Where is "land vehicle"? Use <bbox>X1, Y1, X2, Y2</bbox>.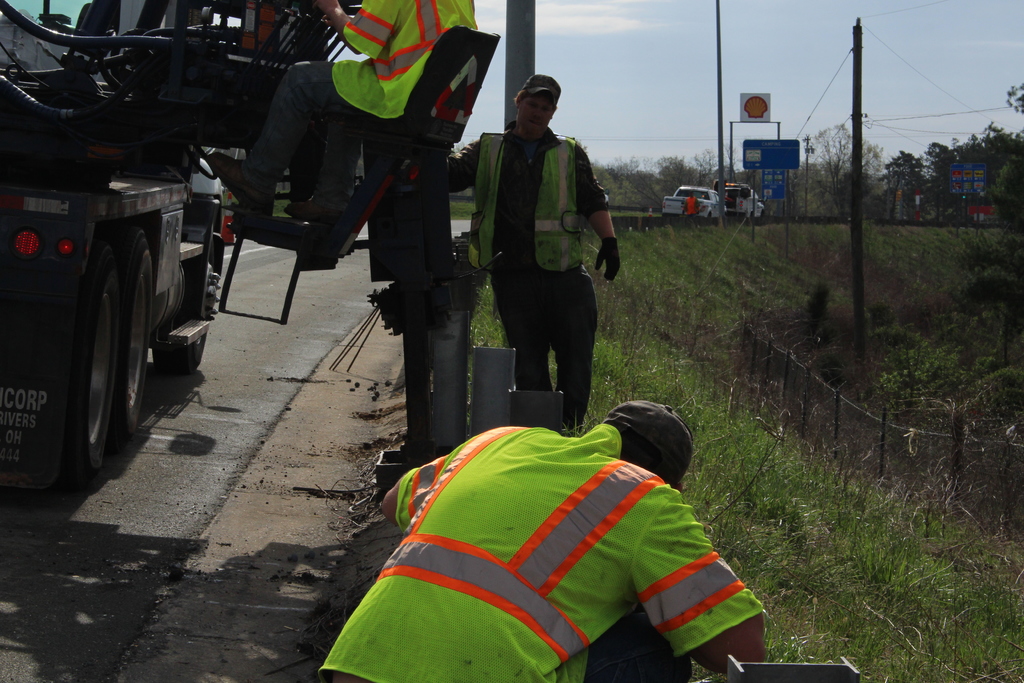
<bbox>0, 0, 518, 547</bbox>.
